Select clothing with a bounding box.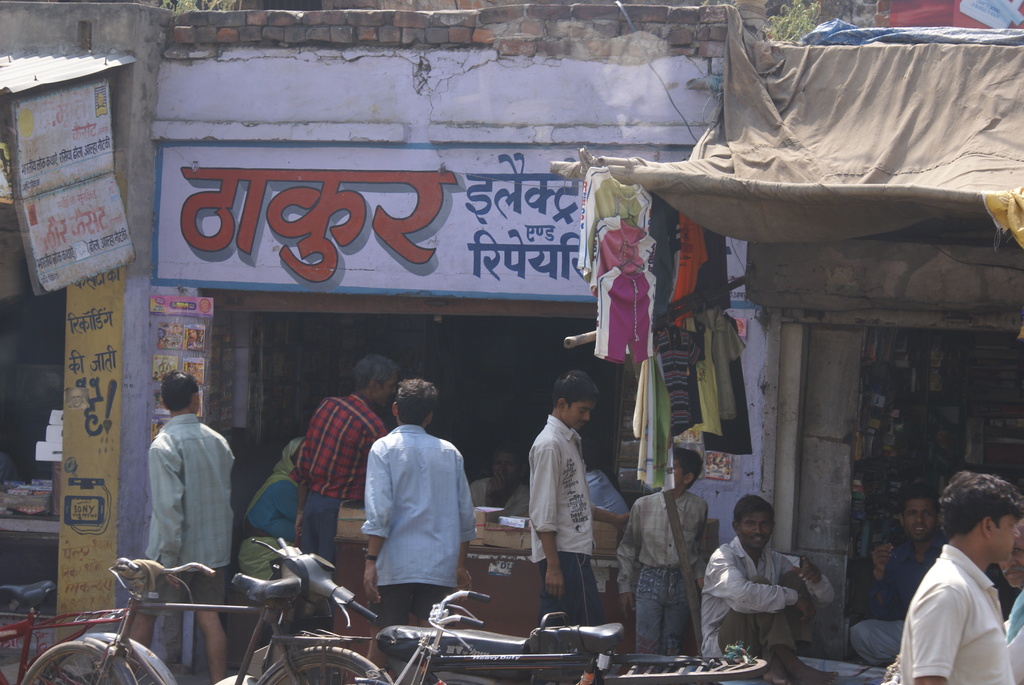
detection(580, 466, 626, 528).
